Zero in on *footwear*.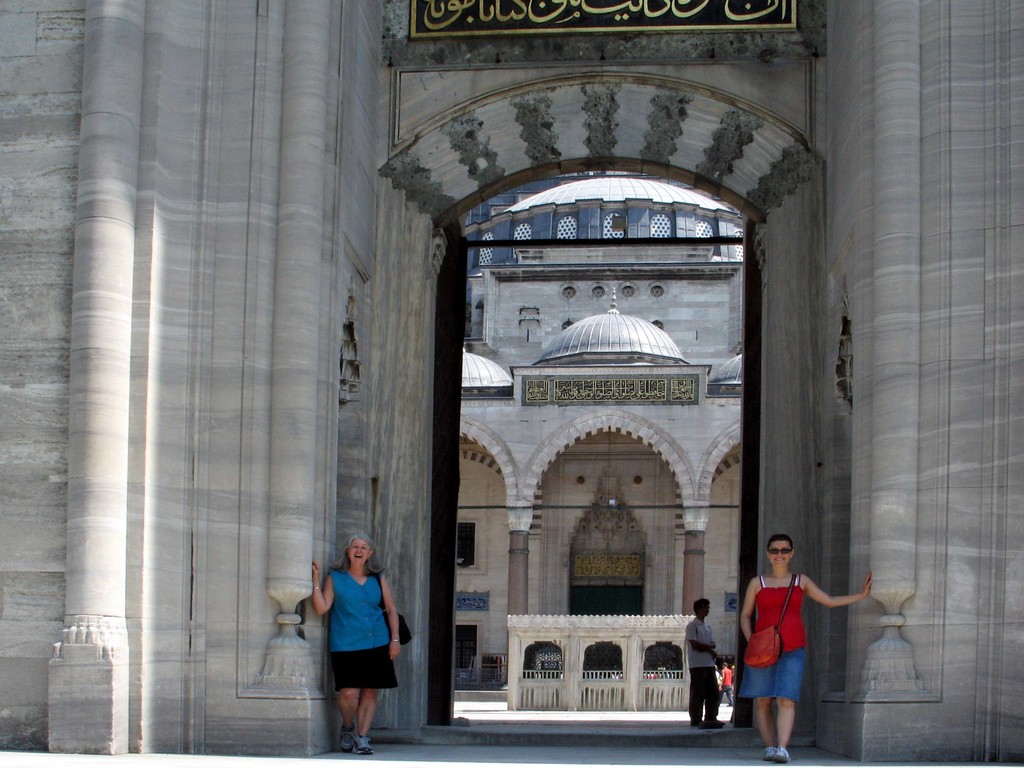
Zeroed in: bbox=(768, 746, 776, 761).
